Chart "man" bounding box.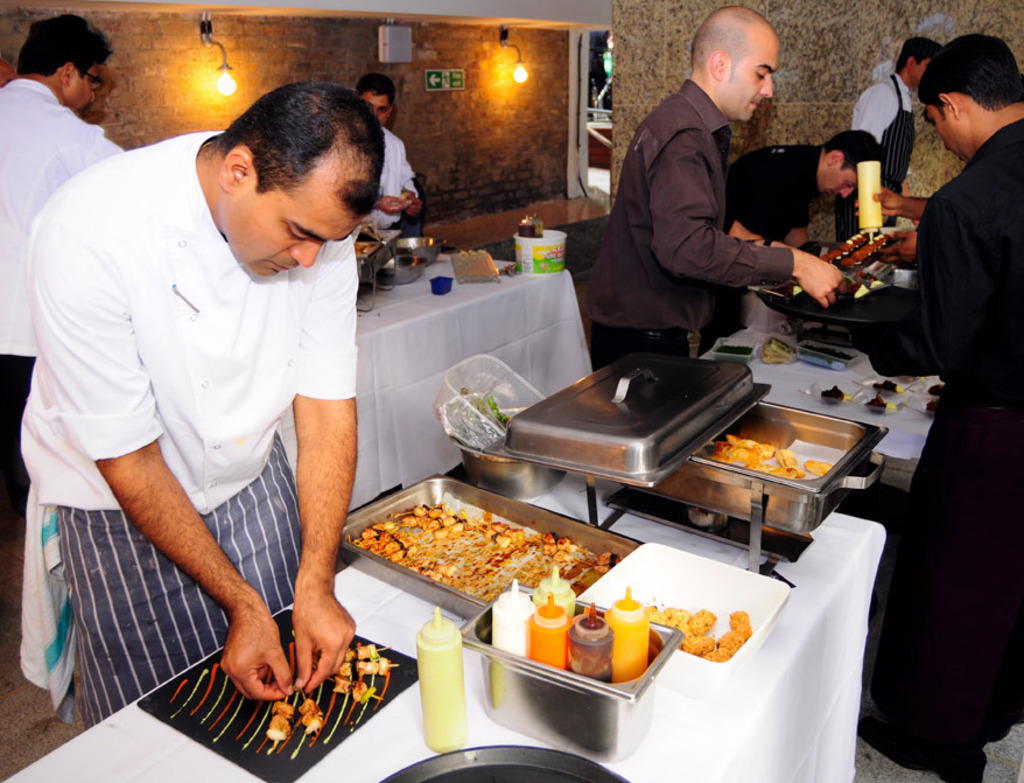
Charted: bbox(0, 18, 118, 546).
